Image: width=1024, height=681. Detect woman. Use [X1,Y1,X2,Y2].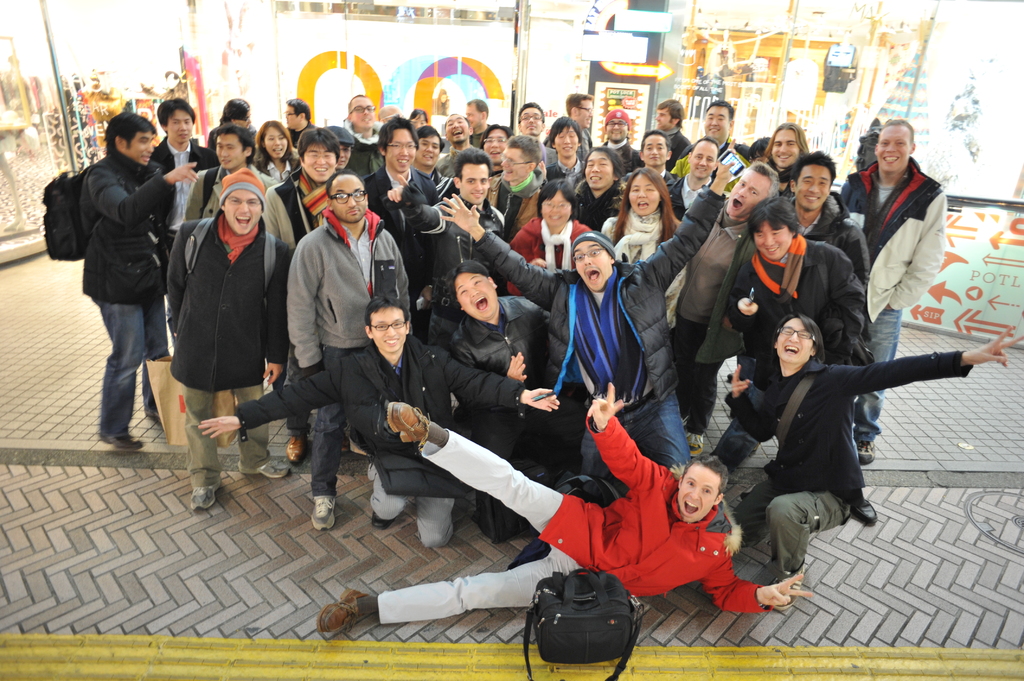
[339,92,385,185].
